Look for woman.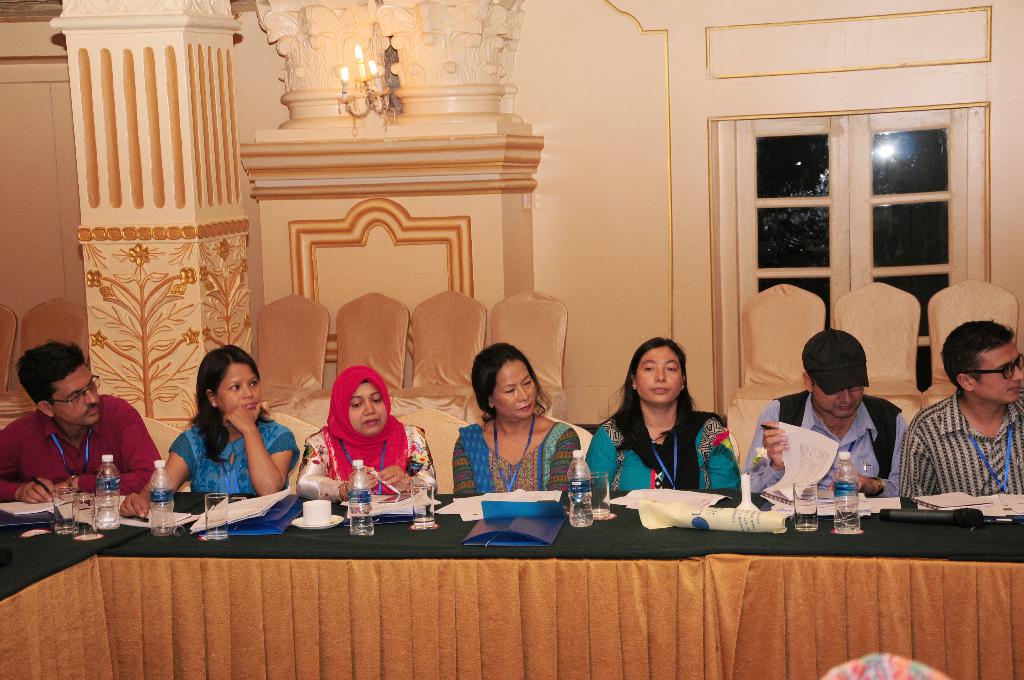
Found: select_region(451, 343, 586, 499).
